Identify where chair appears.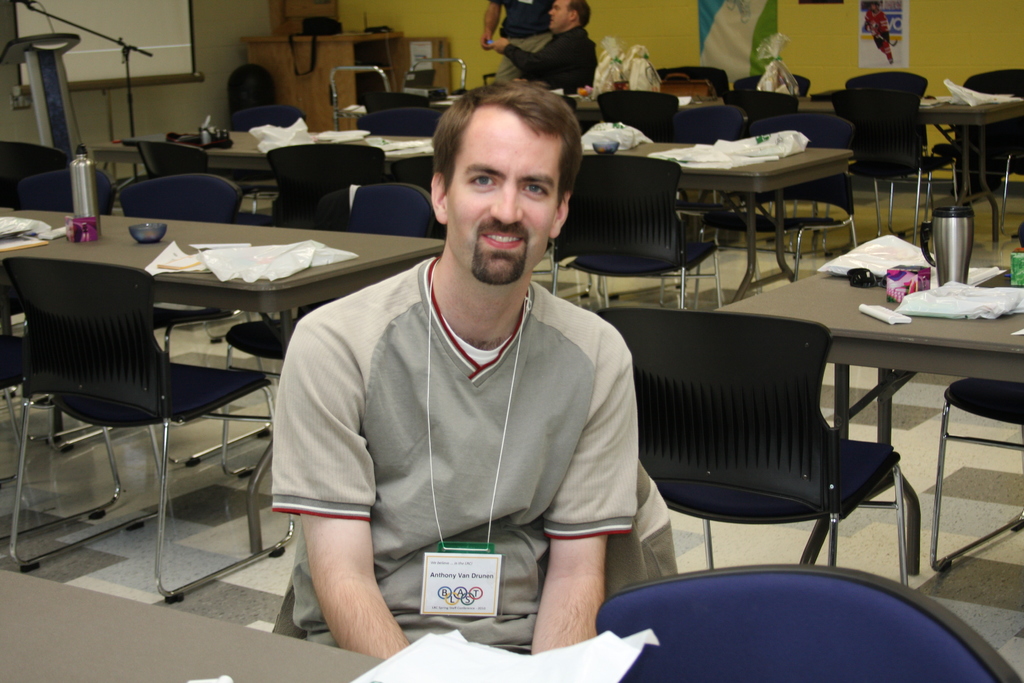
Appears at BBox(829, 86, 965, 252).
